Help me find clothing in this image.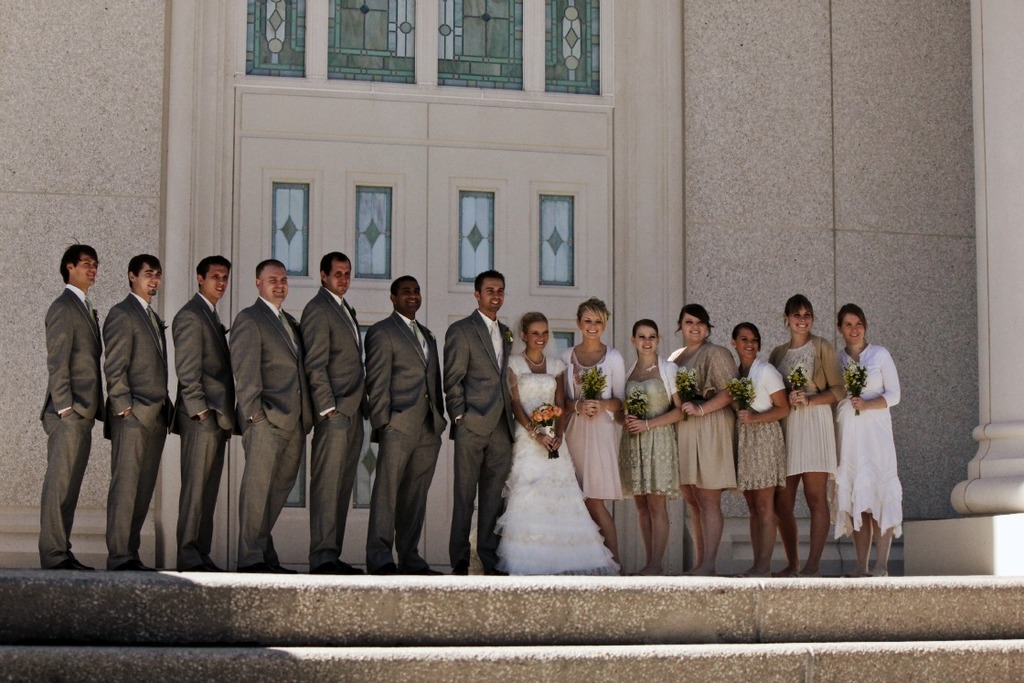
Found it: x1=740 y1=349 x2=784 y2=496.
